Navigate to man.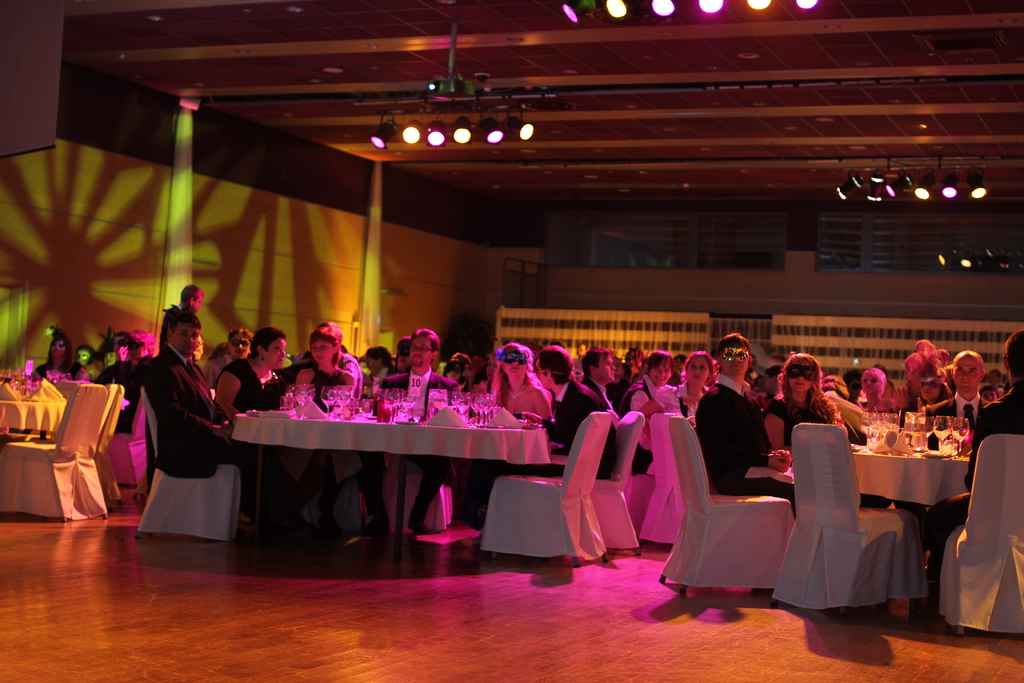
Navigation target: Rect(588, 346, 616, 401).
